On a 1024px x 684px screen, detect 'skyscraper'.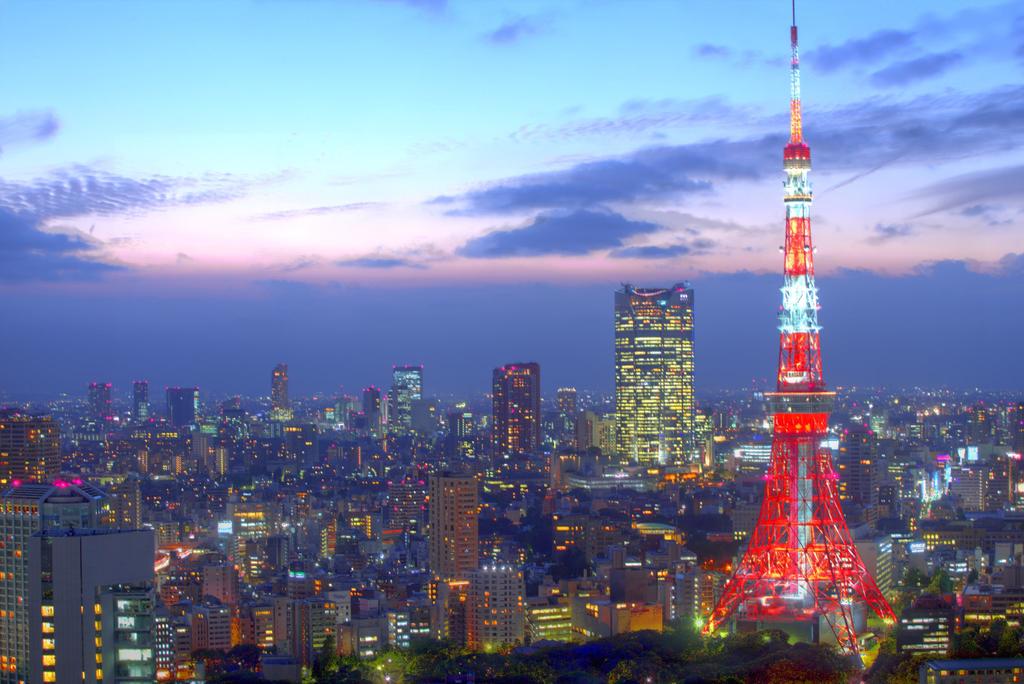
(x1=191, y1=429, x2=211, y2=460).
